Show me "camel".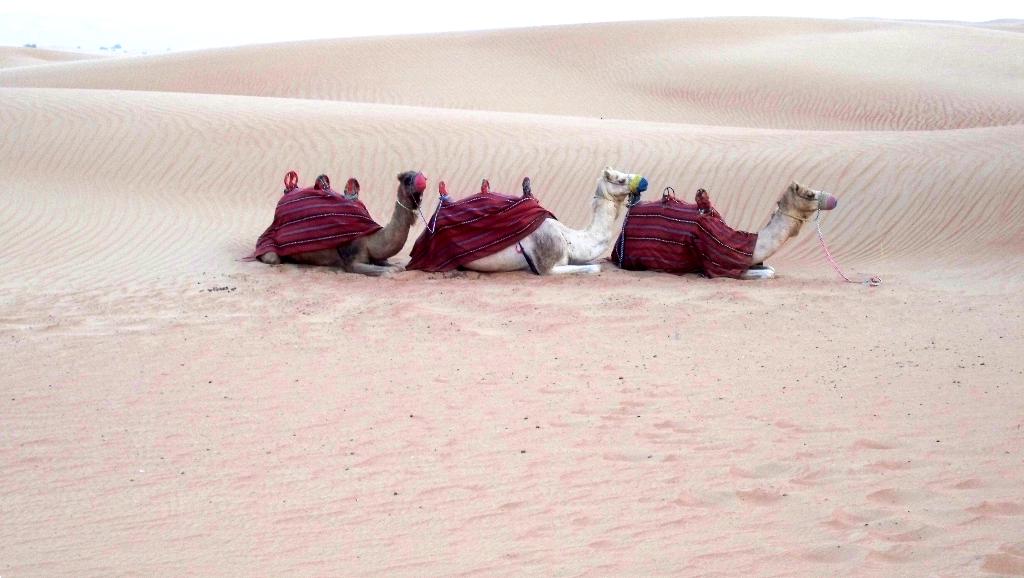
"camel" is here: detection(257, 170, 426, 283).
